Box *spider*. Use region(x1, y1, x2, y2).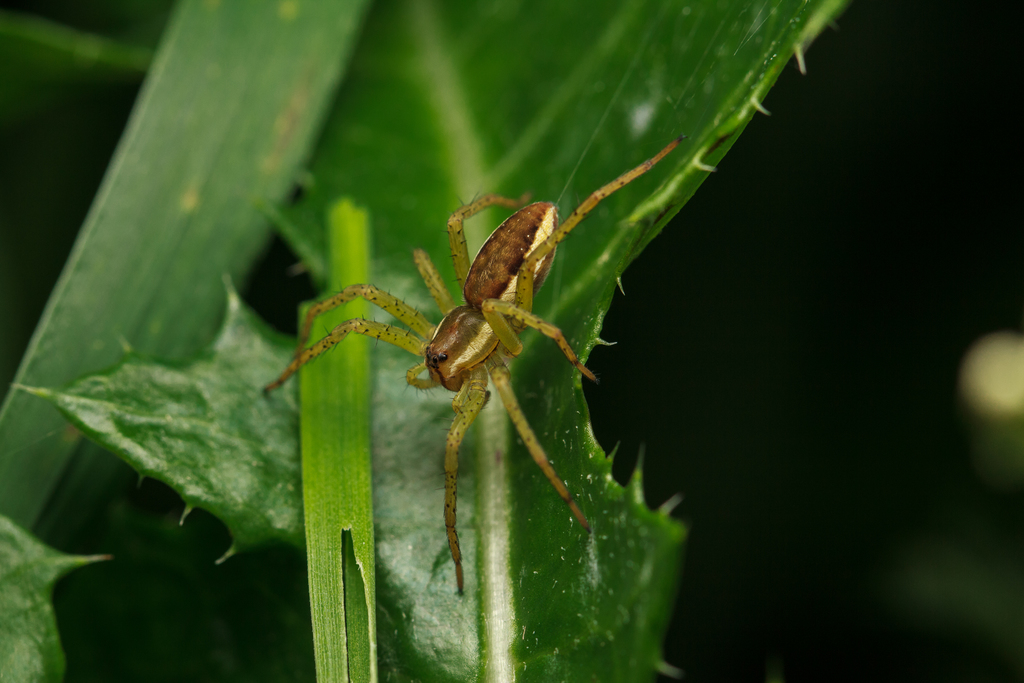
region(262, 133, 684, 595).
